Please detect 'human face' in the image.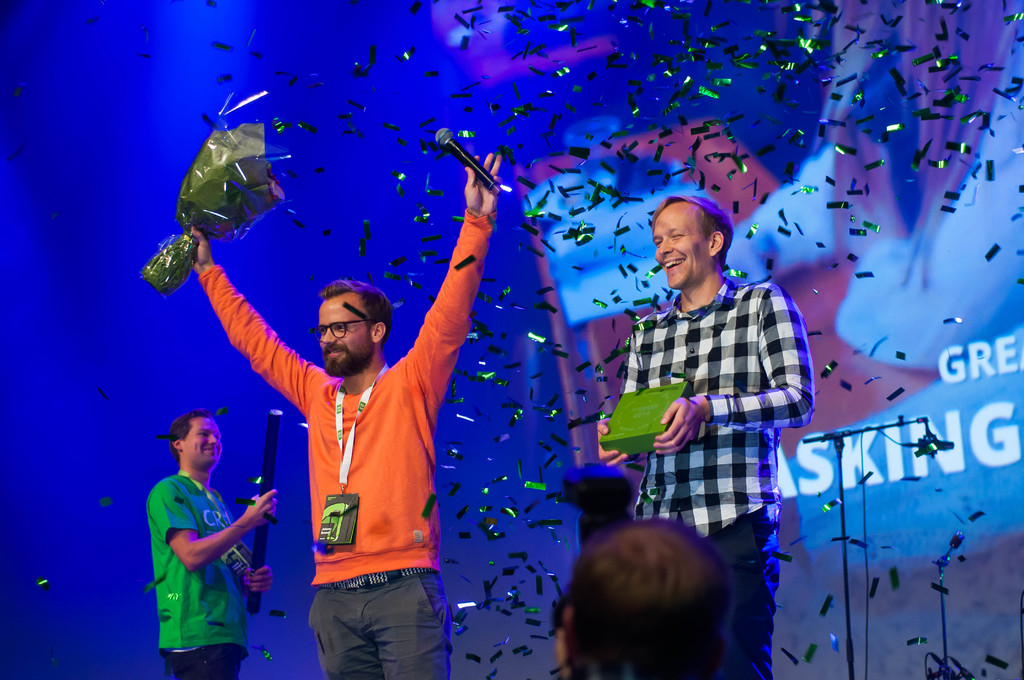
[x1=322, y1=295, x2=372, y2=375].
